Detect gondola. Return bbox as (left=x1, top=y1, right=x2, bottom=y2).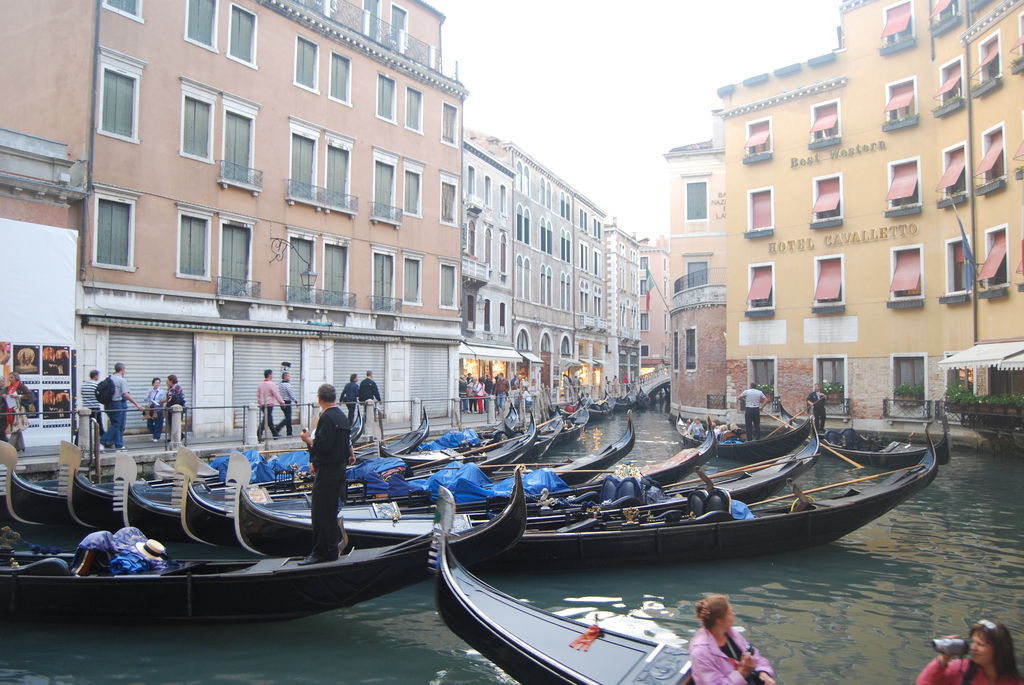
(left=772, top=403, right=954, bottom=471).
